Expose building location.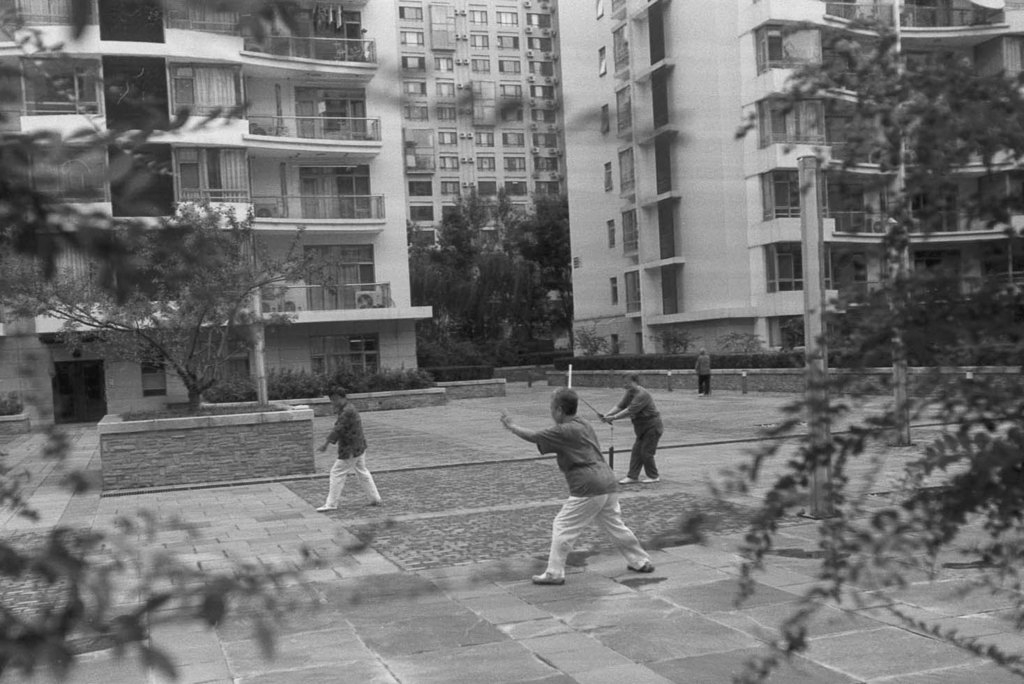
Exposed at {"x1": 0, "y1": 0, "x2": 500, "y2": 434}.
